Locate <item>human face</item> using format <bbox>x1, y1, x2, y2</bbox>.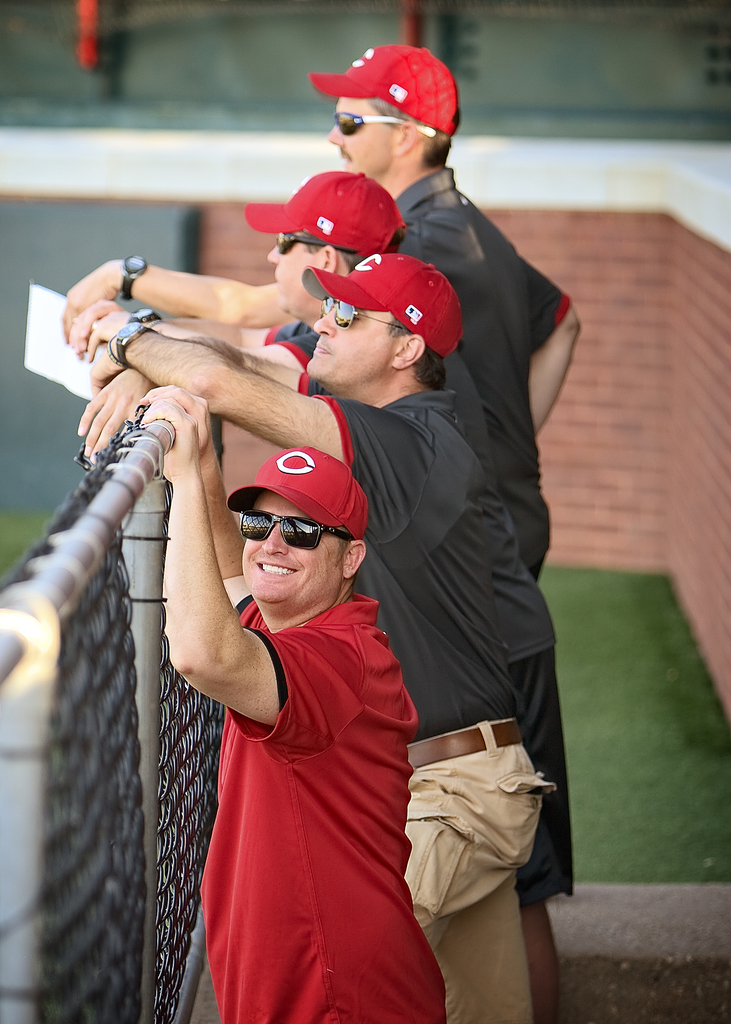
<bbox>241, 490, 342, 598</bbox>.
